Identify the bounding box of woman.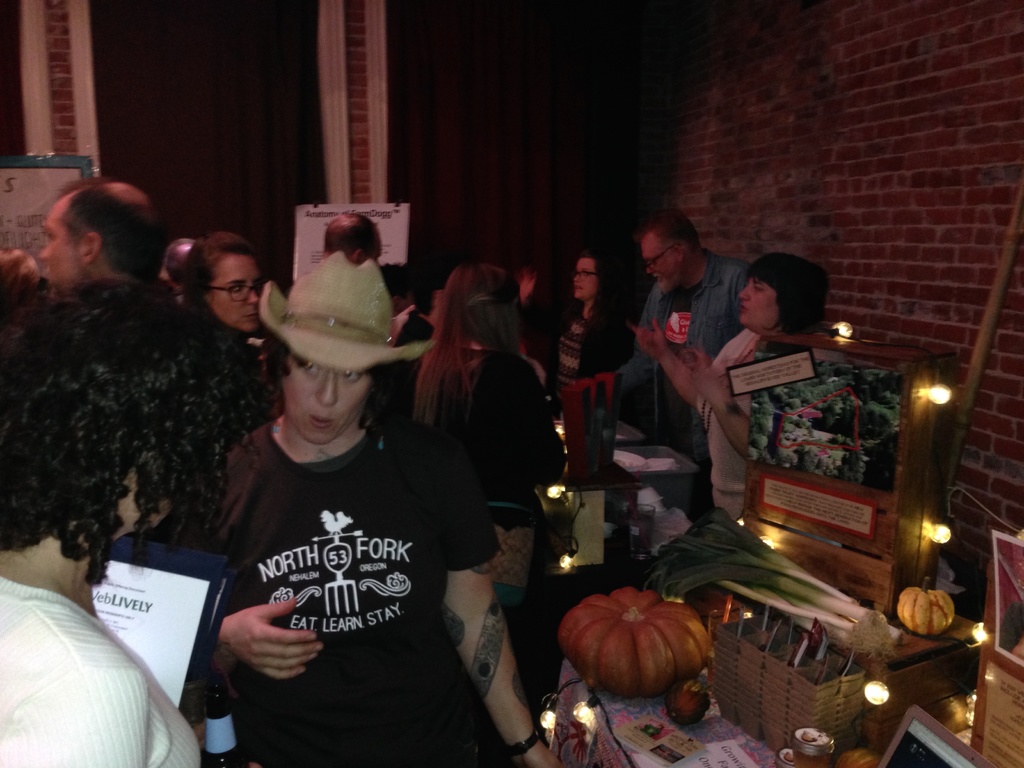
detection(173, 239, 516, 764).
